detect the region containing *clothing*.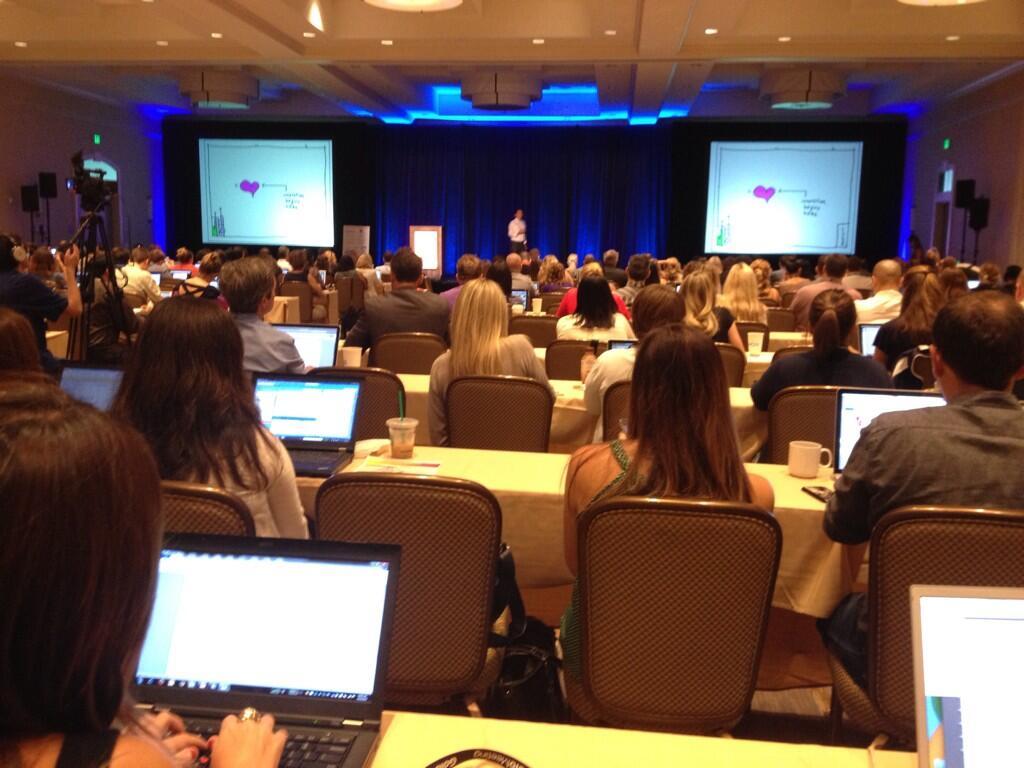
[x1=577, y1=342, x2=647, y2=448].
